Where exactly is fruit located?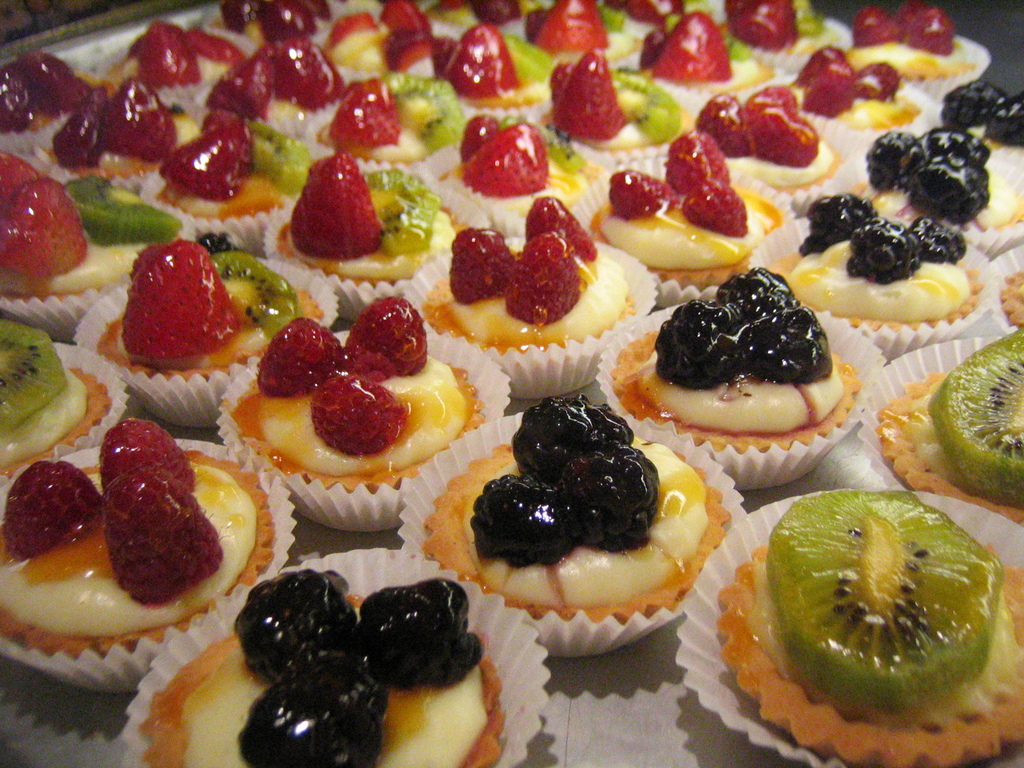
Its bounding box is (99,417,196,491).
